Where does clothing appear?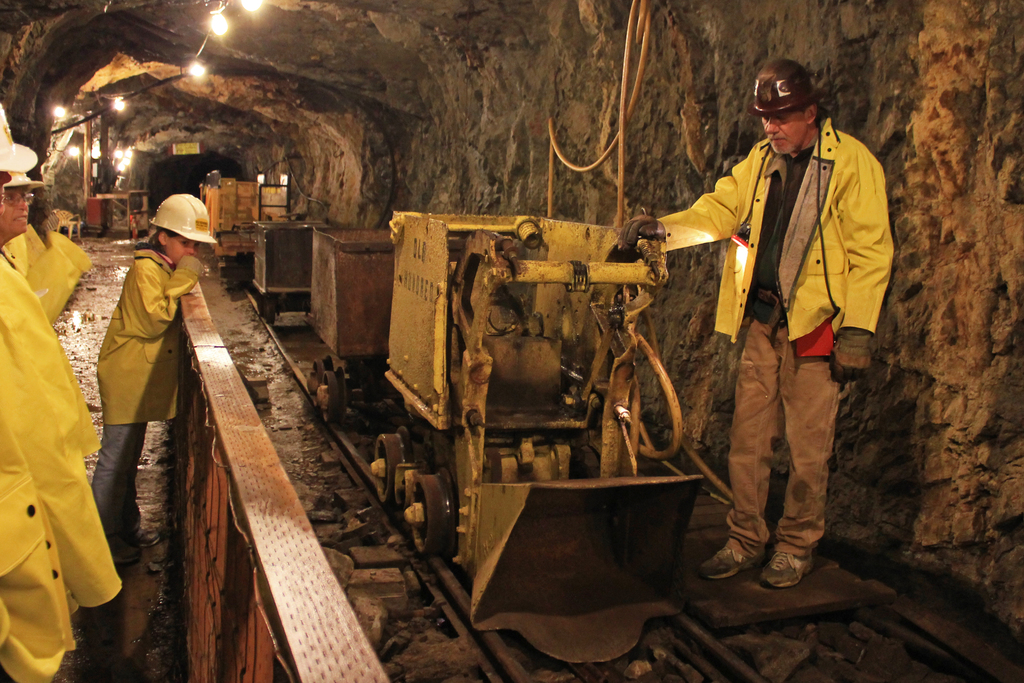
Appears at bbox=(88, 245, 207, 547).
